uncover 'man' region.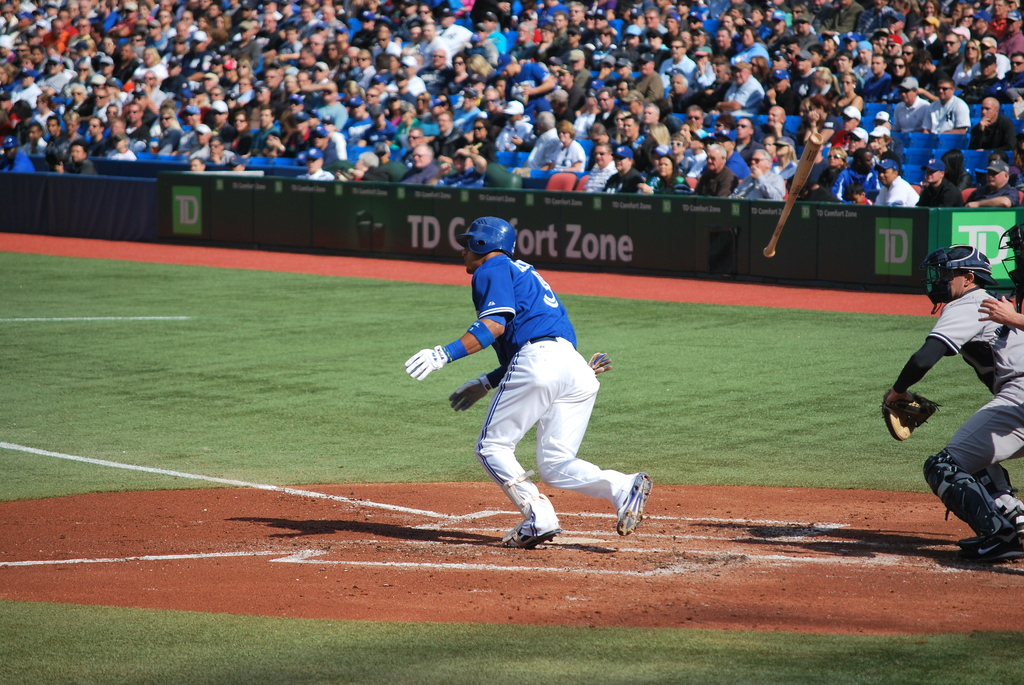
Uncovered: x1=927, y1=81, x2=966, y2=136.
